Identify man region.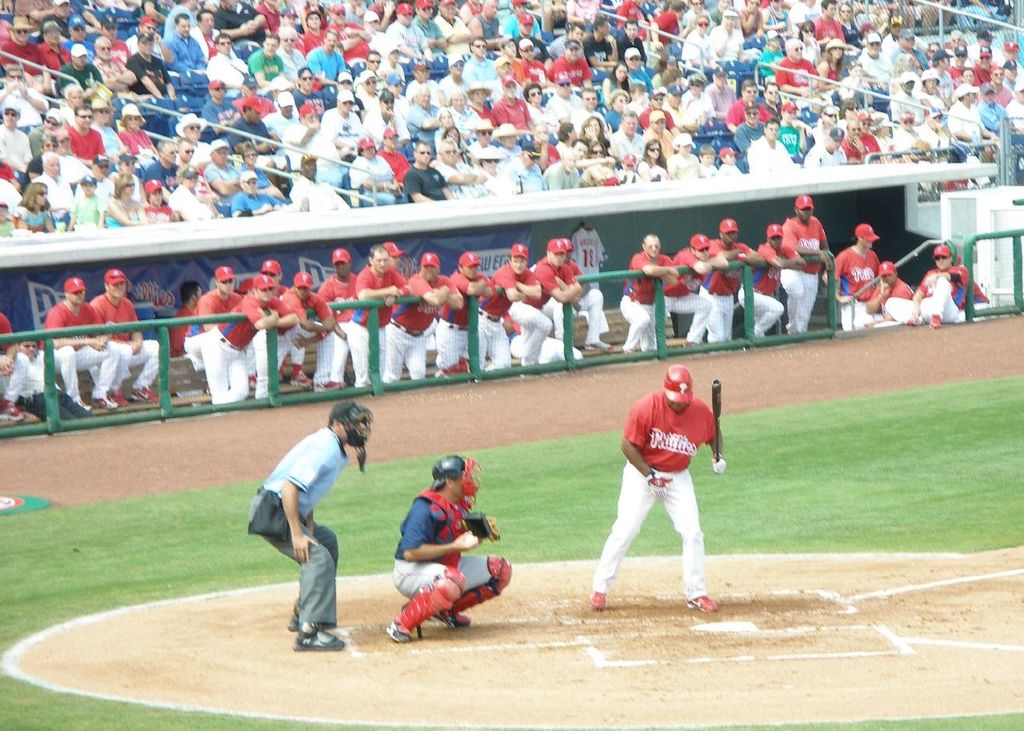
Region: [362,92,410,151].
